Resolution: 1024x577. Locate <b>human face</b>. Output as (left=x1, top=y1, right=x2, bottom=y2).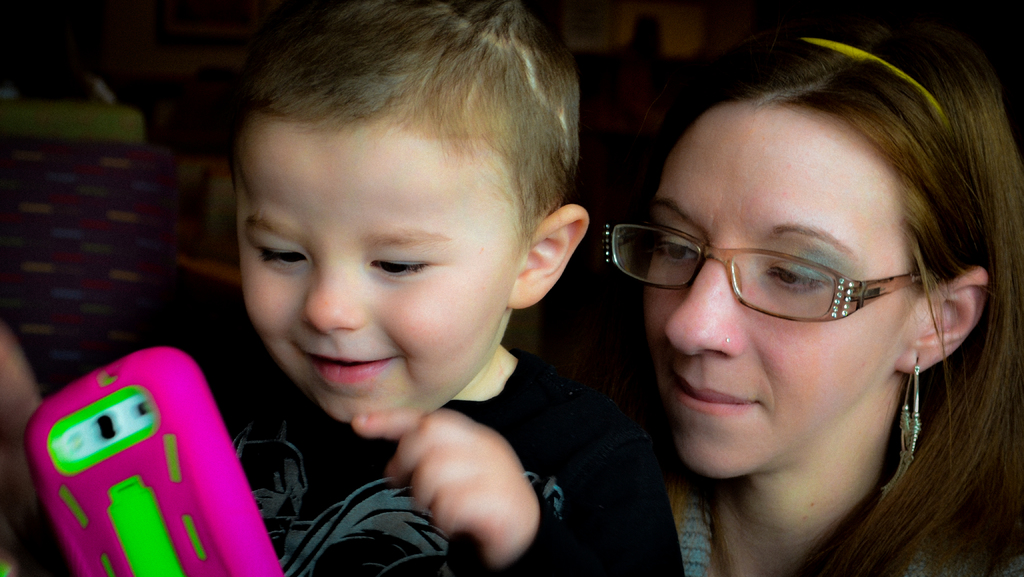
(left=640, top=106, right=900, bottom=478).
